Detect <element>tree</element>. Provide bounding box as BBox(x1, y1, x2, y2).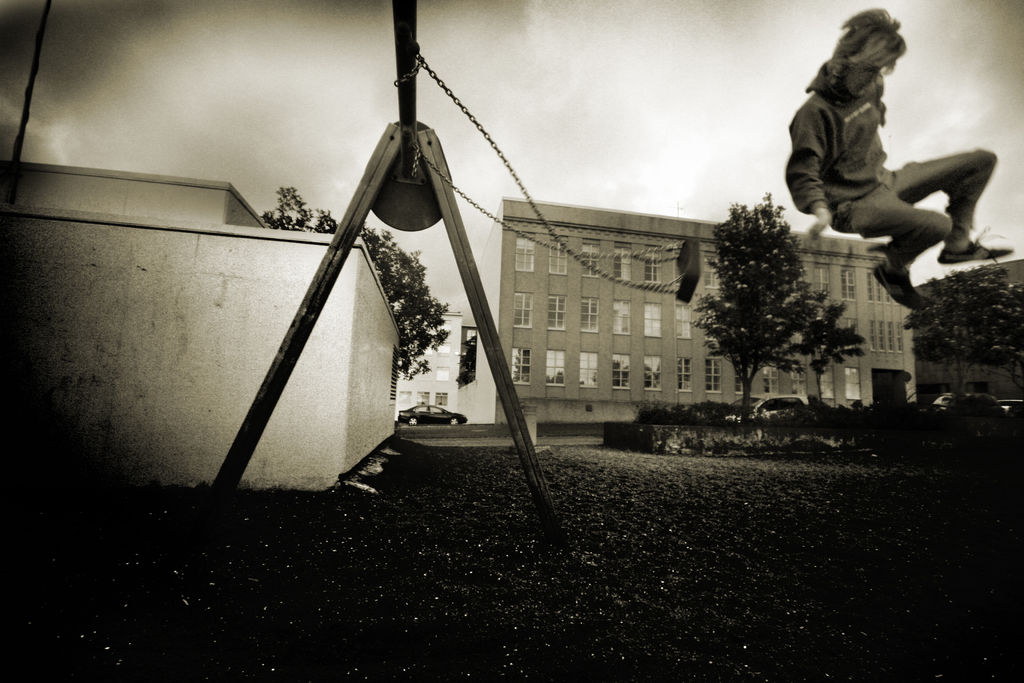
BBox(774, 282, 876, 413).
